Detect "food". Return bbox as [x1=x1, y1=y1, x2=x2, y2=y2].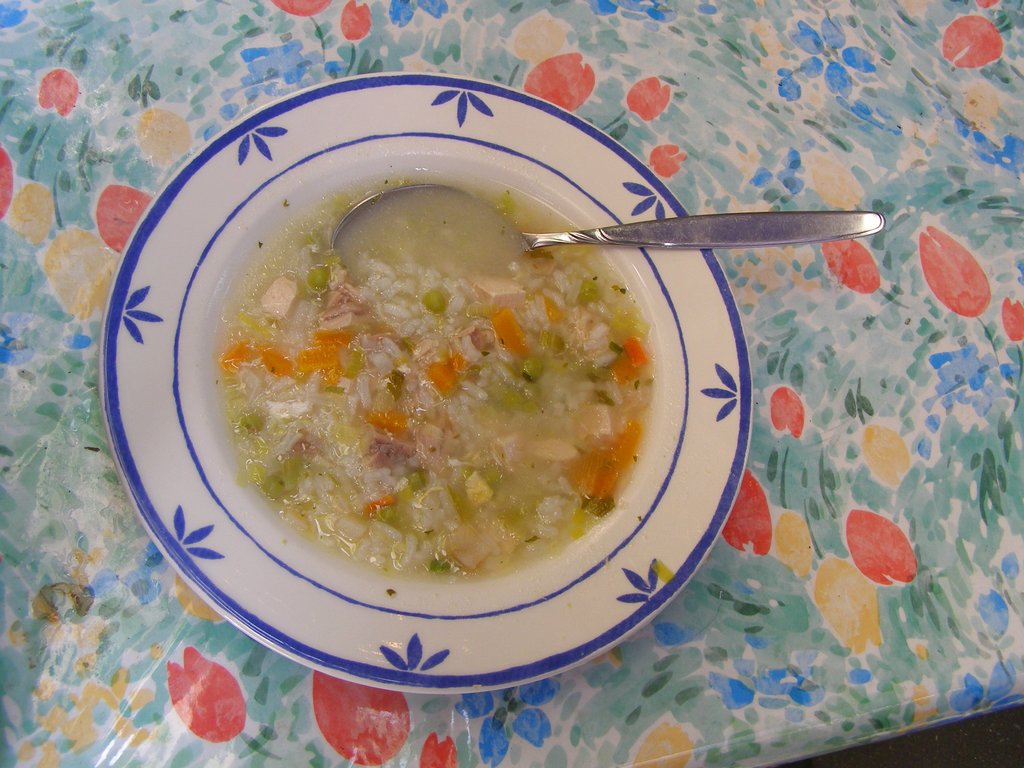
[x1=180, y1=150, x2=698, y2=502].
